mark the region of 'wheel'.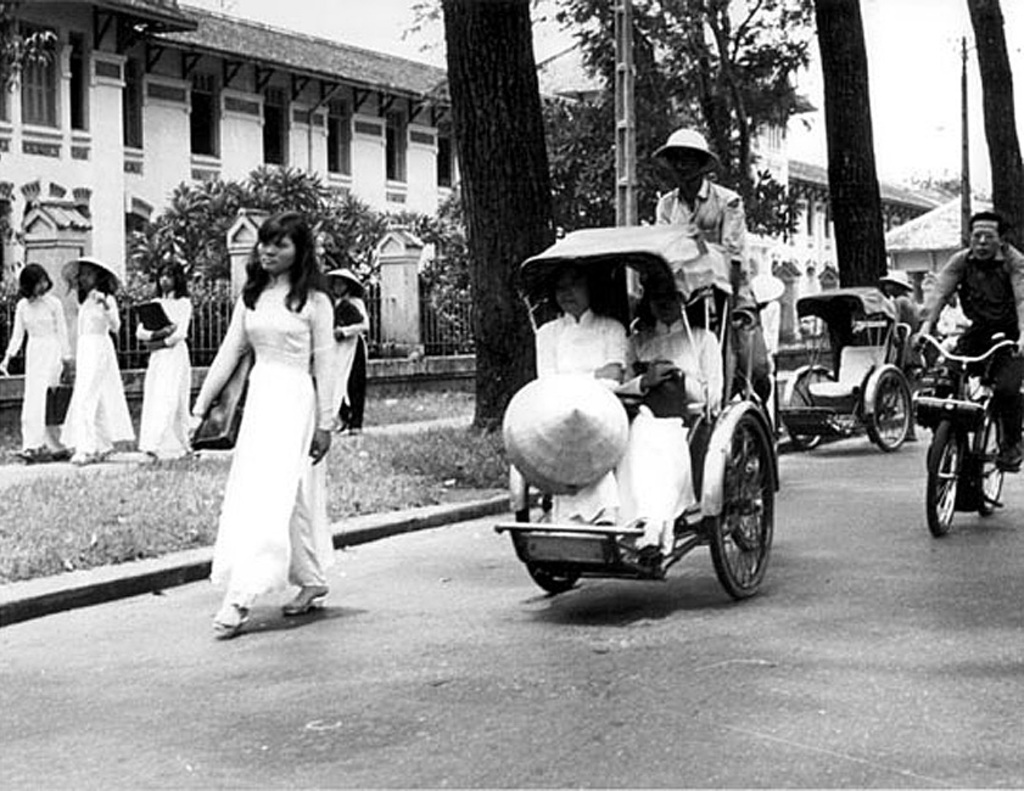
Region: 974/421/1006/517.
